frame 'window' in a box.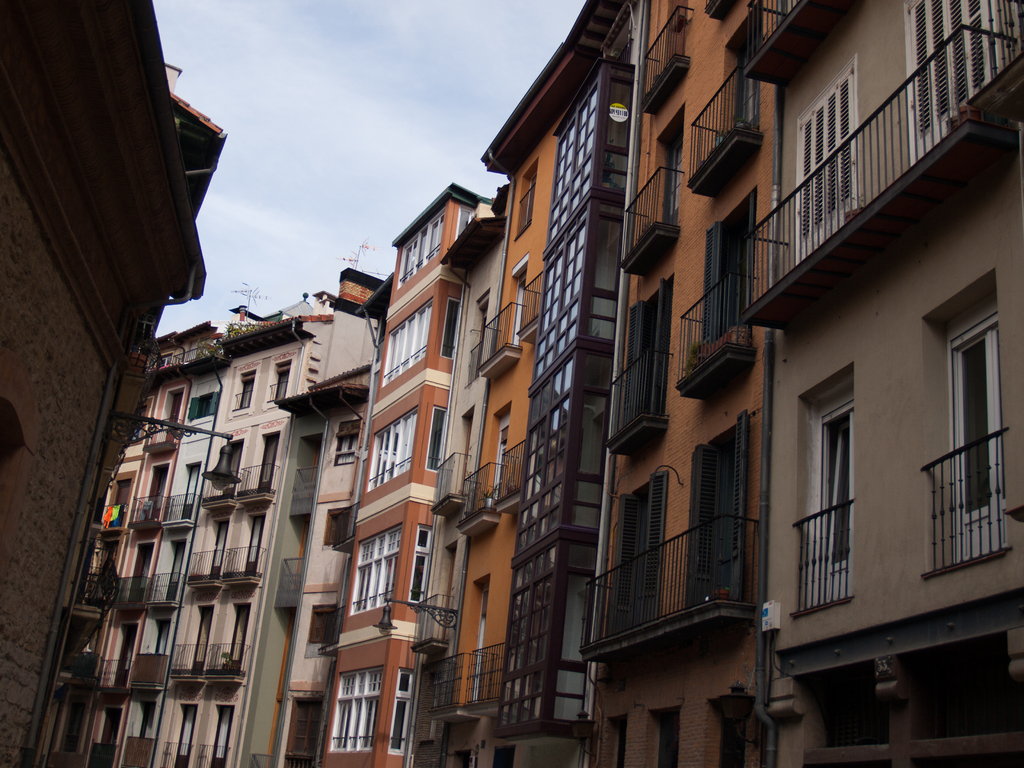
pyautogui.locateOnScreen(225, 607, 253, 667).
